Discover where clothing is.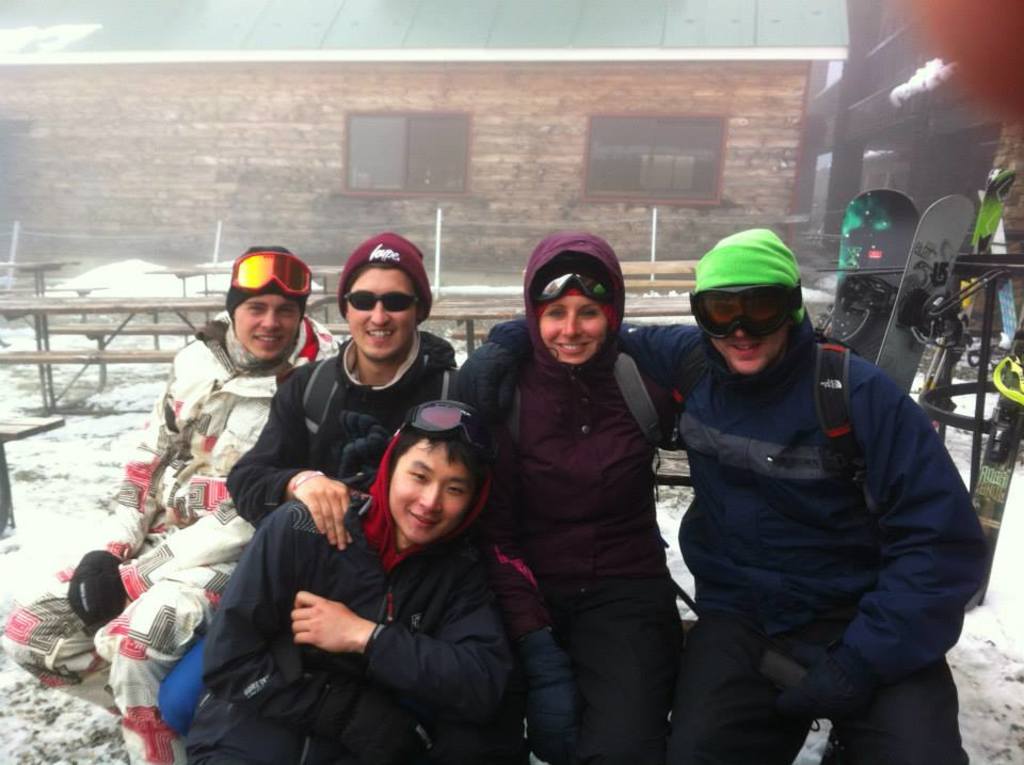
Discovered at (left=0, top=315, right=350, bottom=764).
